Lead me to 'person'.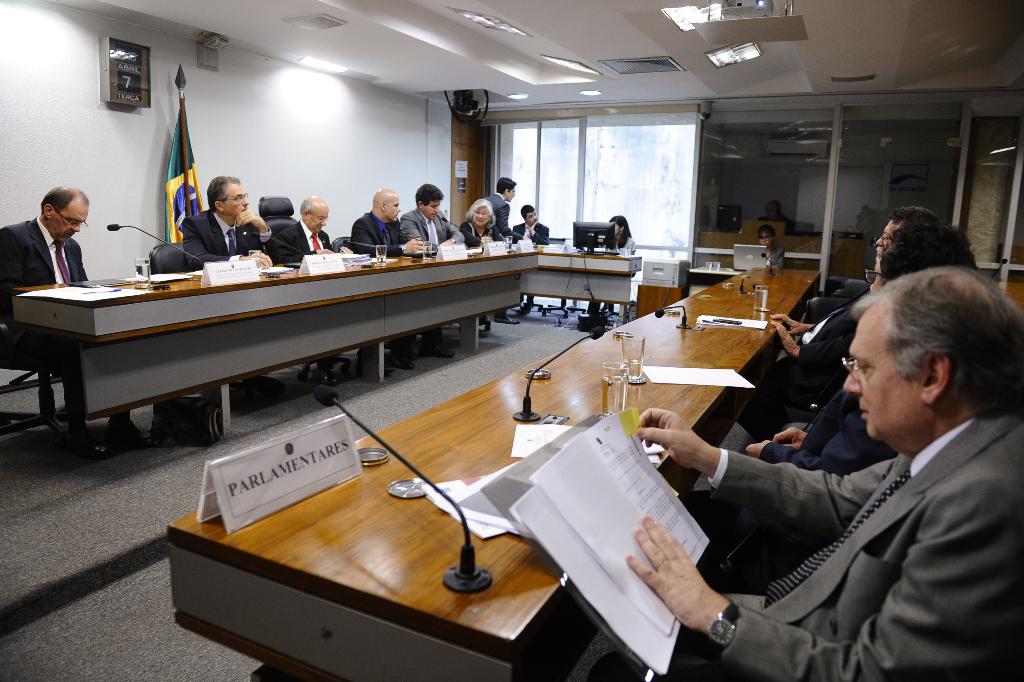
Lead to left=733, top=207, right=937, bottom=434.
